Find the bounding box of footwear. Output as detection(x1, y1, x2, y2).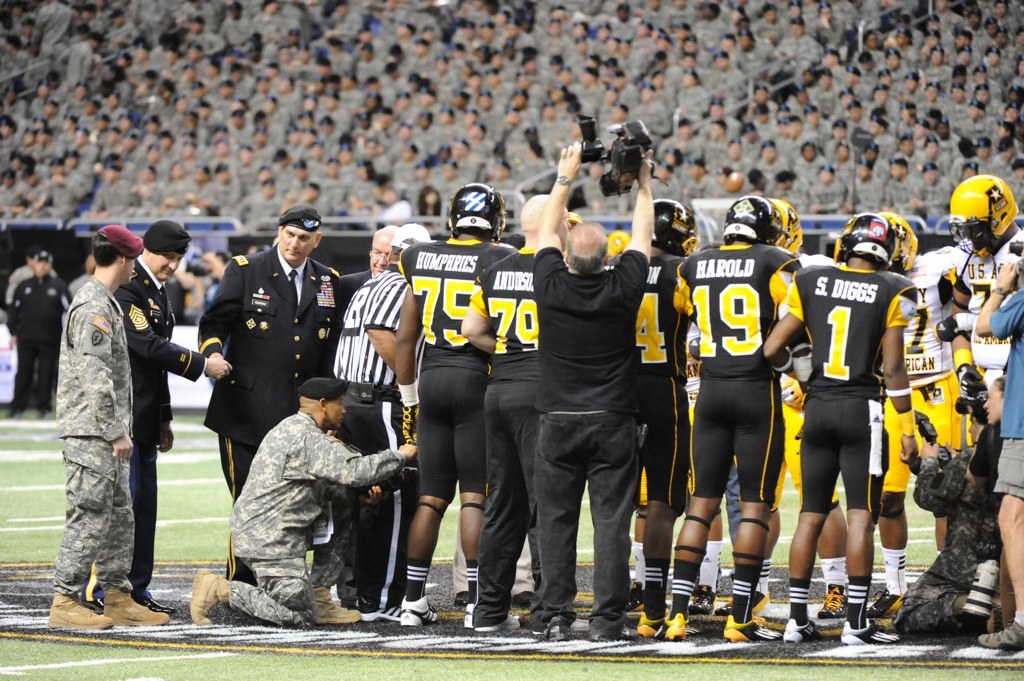
detection(722, 614, 780, 641).
